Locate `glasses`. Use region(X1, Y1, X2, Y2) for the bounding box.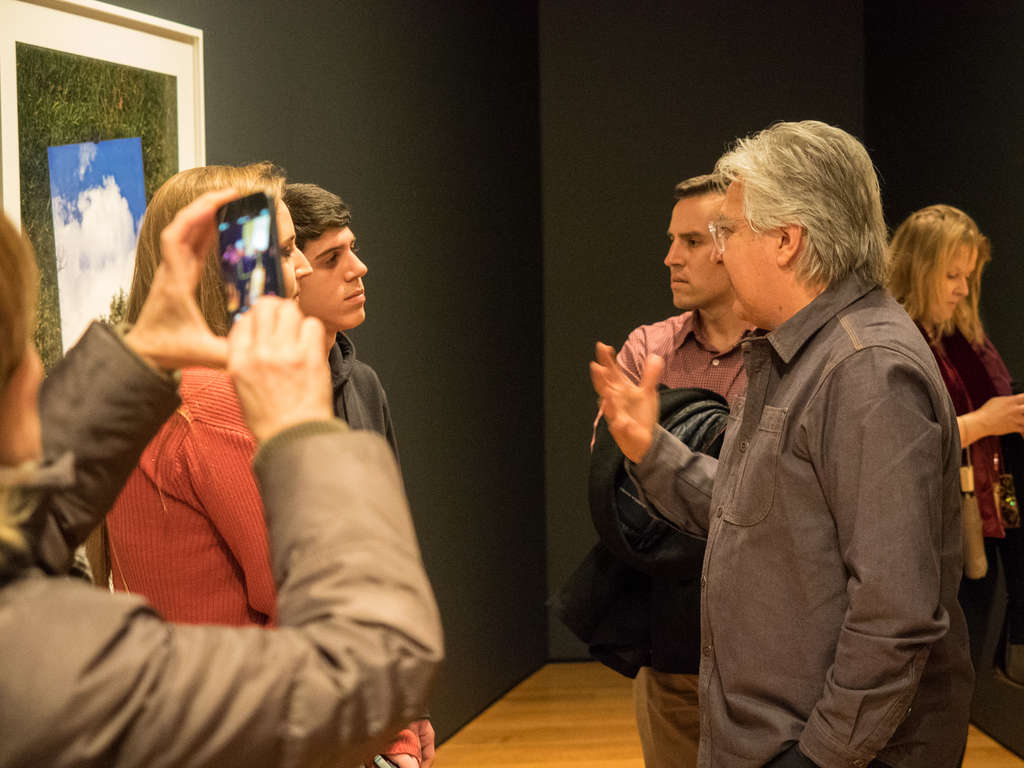
region(715, 225, 754, 247).
